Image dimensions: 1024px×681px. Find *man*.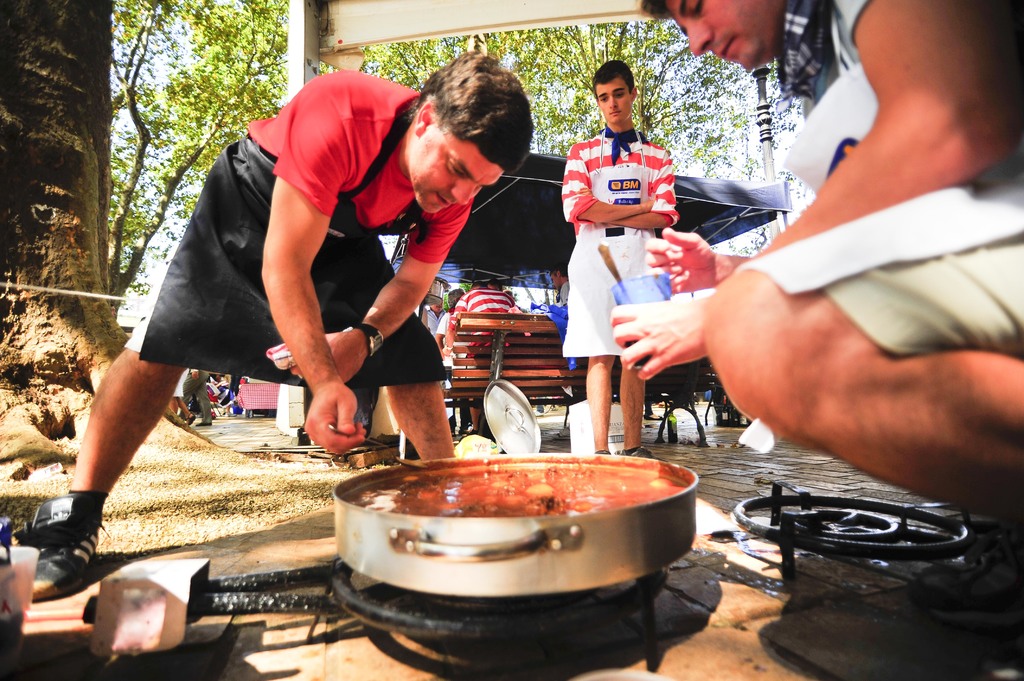
[left=95, top=70, right=584, bottom=482].
